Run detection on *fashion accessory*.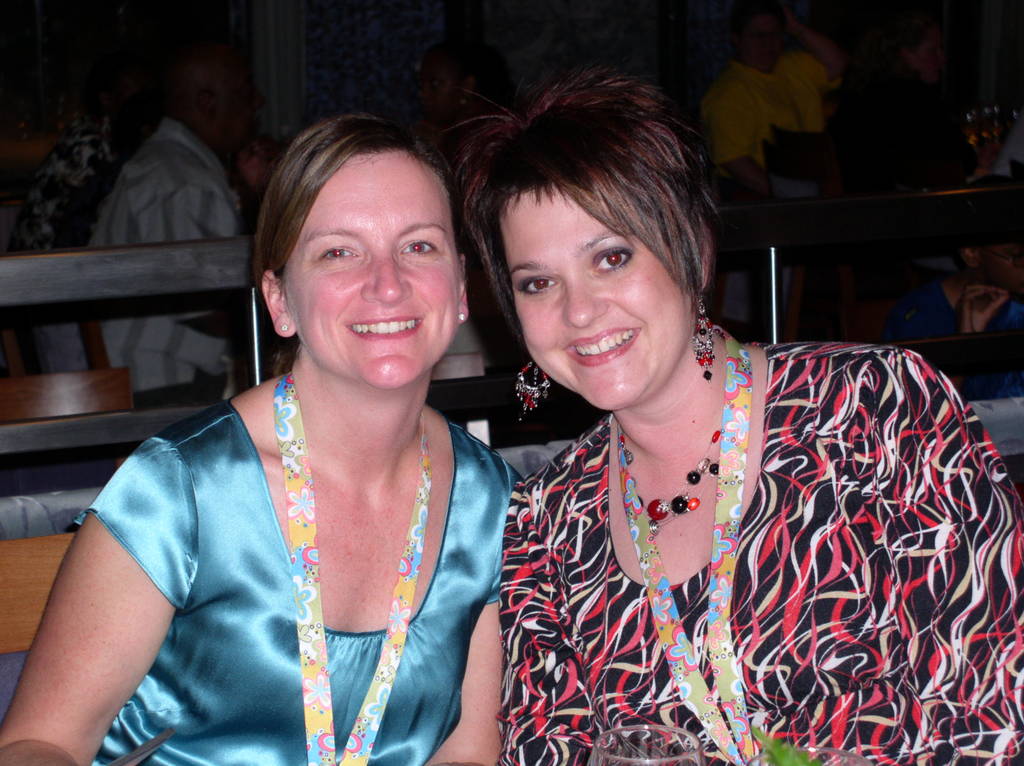
Result: 515/362/549/422.
